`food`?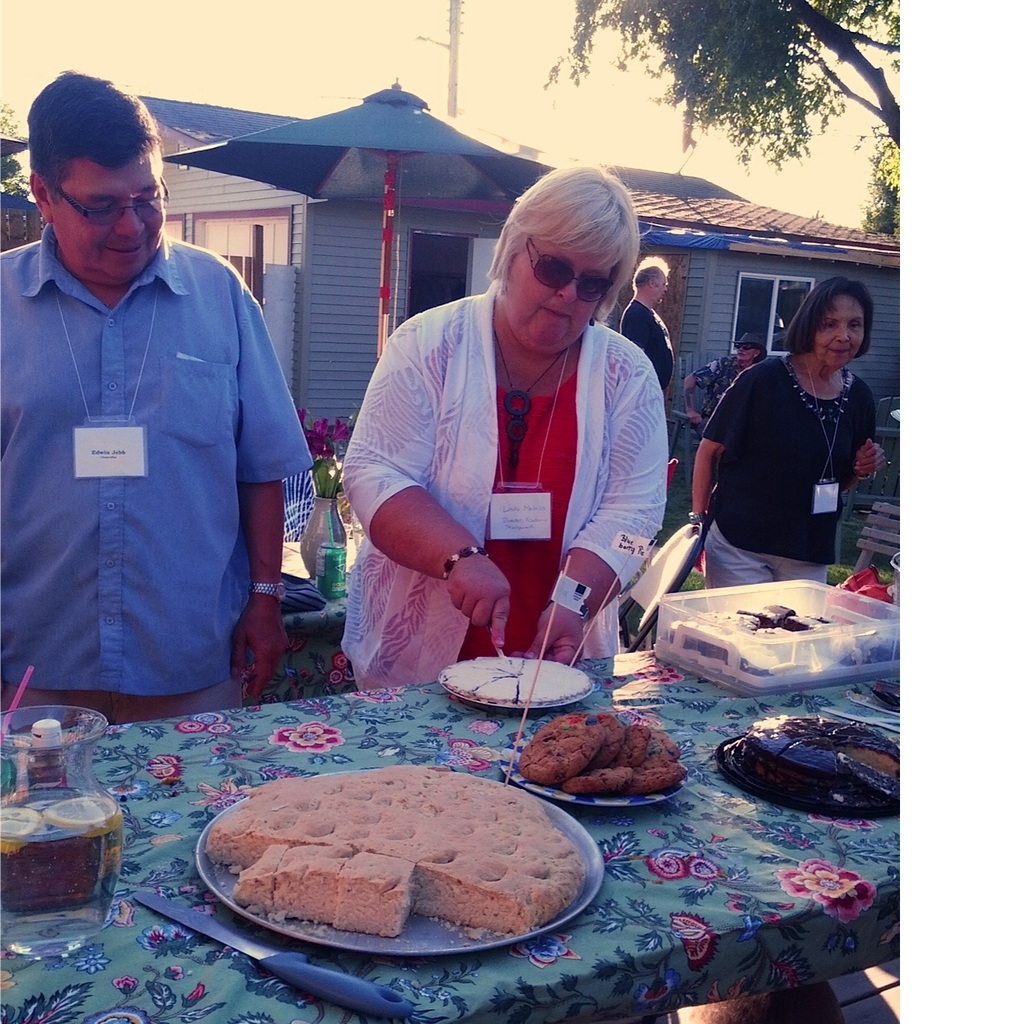
523 722 686 810
